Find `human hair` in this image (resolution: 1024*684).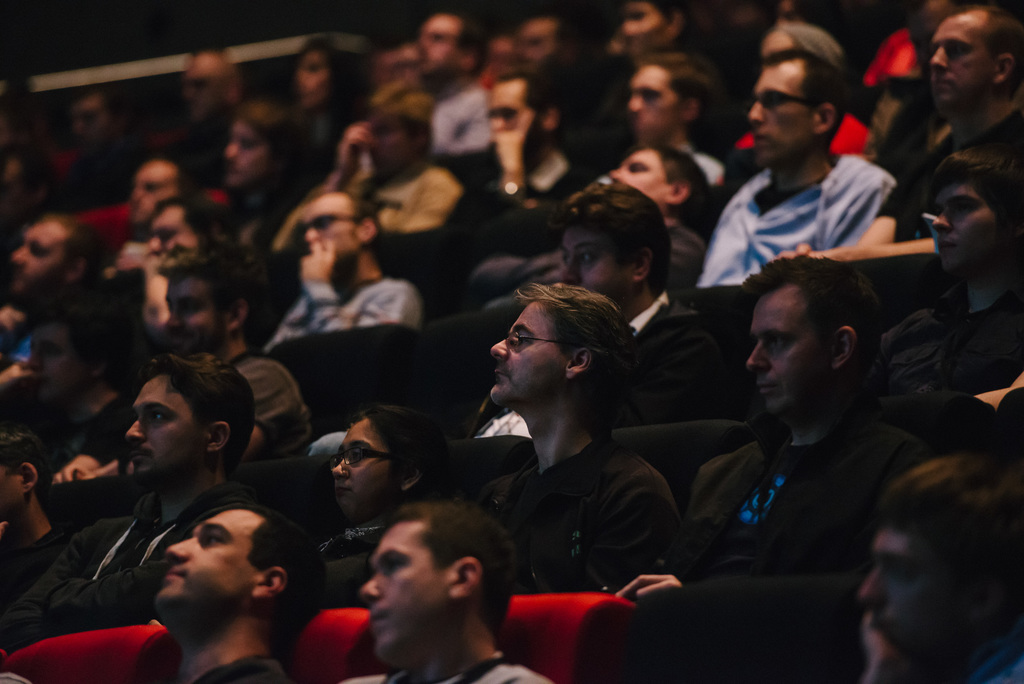
rect(151, 357, 257, 478).
